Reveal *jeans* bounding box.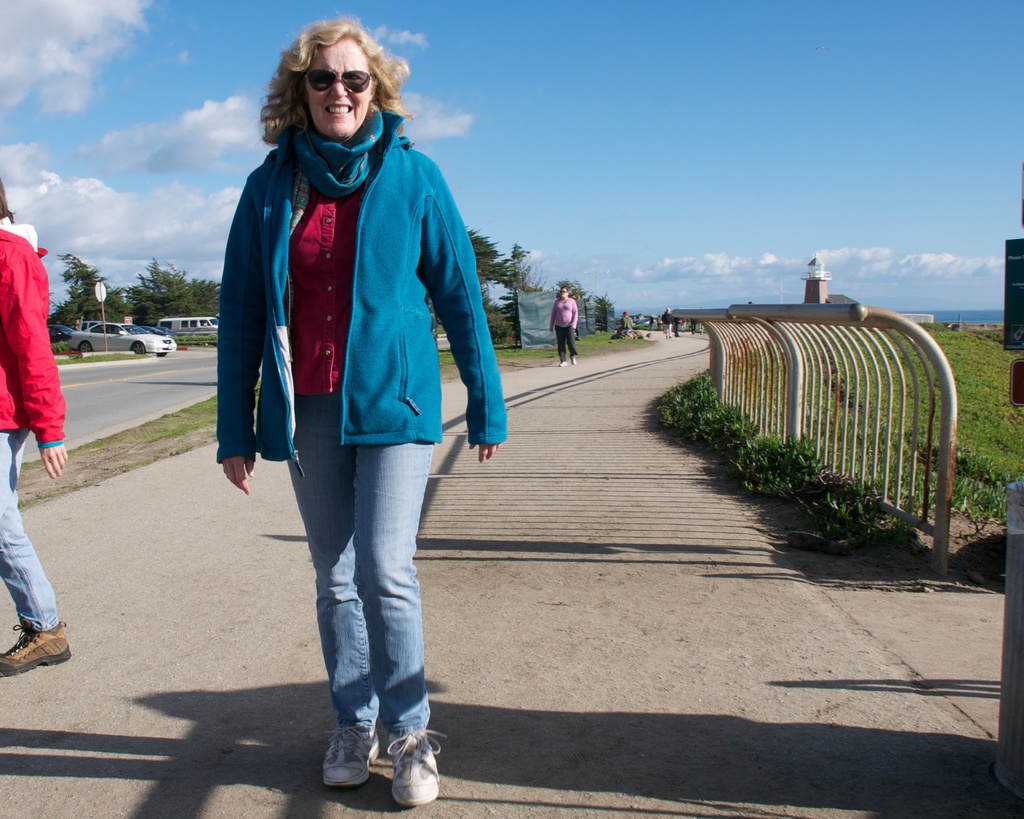
Revealed: select_region(0, 431, 58, 632).
